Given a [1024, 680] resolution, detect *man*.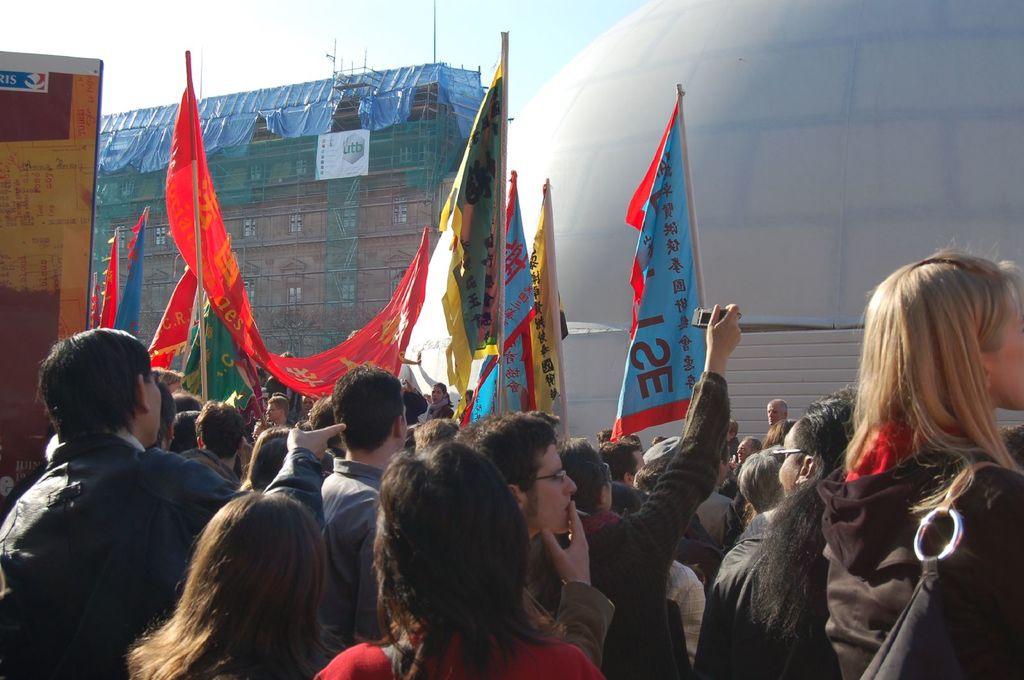
{"left": 596, "top": 433, "right": 648, "bottom": 491}.
